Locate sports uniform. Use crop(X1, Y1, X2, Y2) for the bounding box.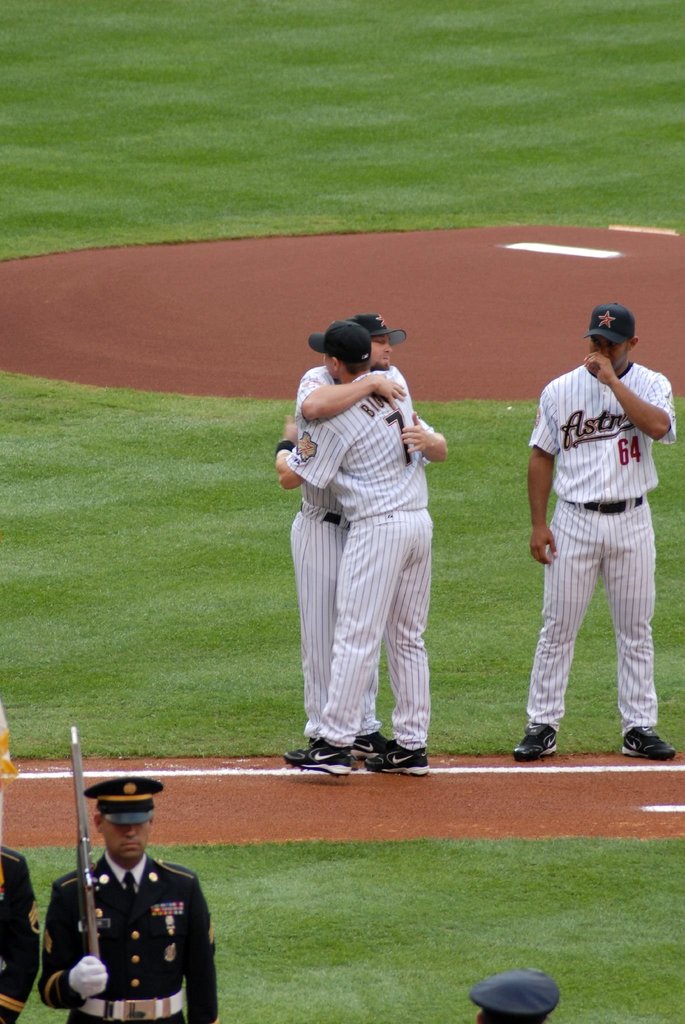
crop(289, 314, 446, 755).
